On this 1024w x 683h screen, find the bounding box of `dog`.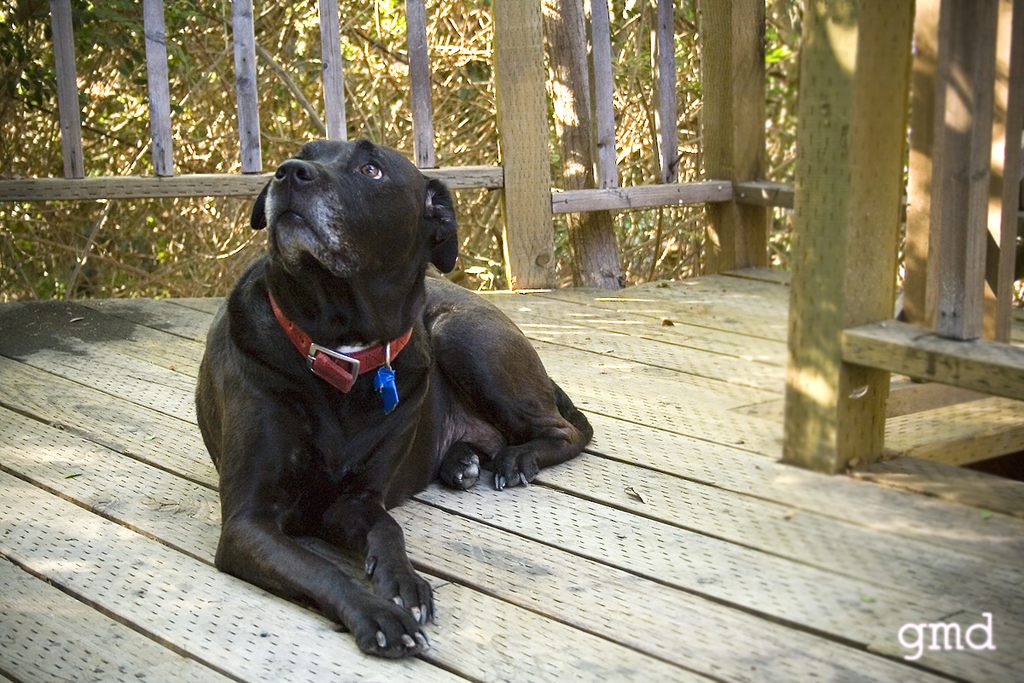
Bounding box: l=194, t=140, r=596, b=658.
